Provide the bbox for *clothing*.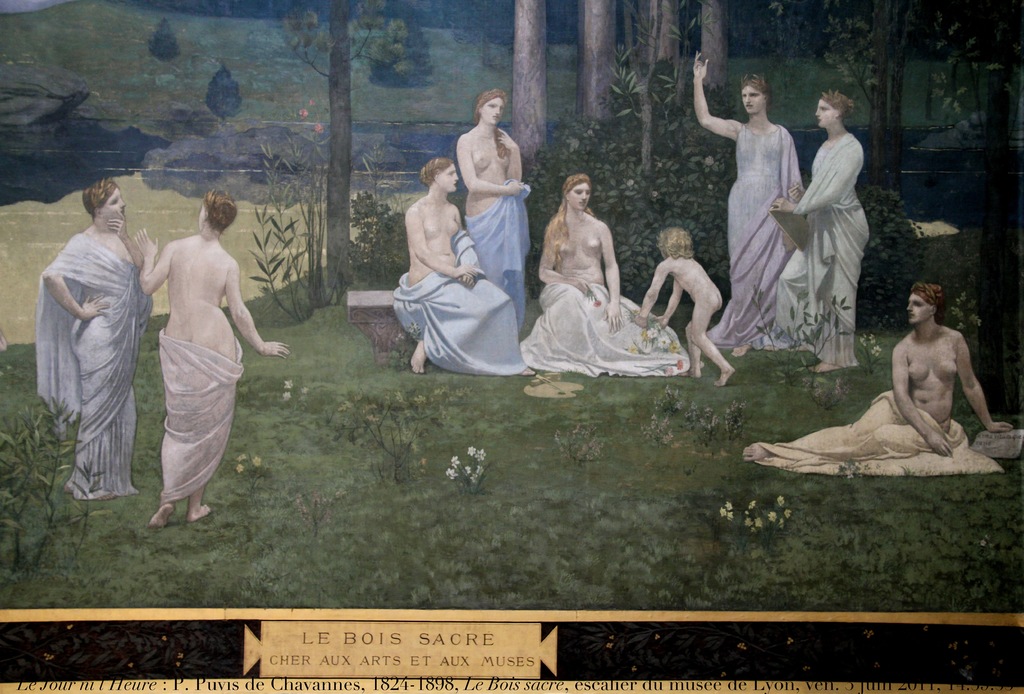
36 236 155 501.
